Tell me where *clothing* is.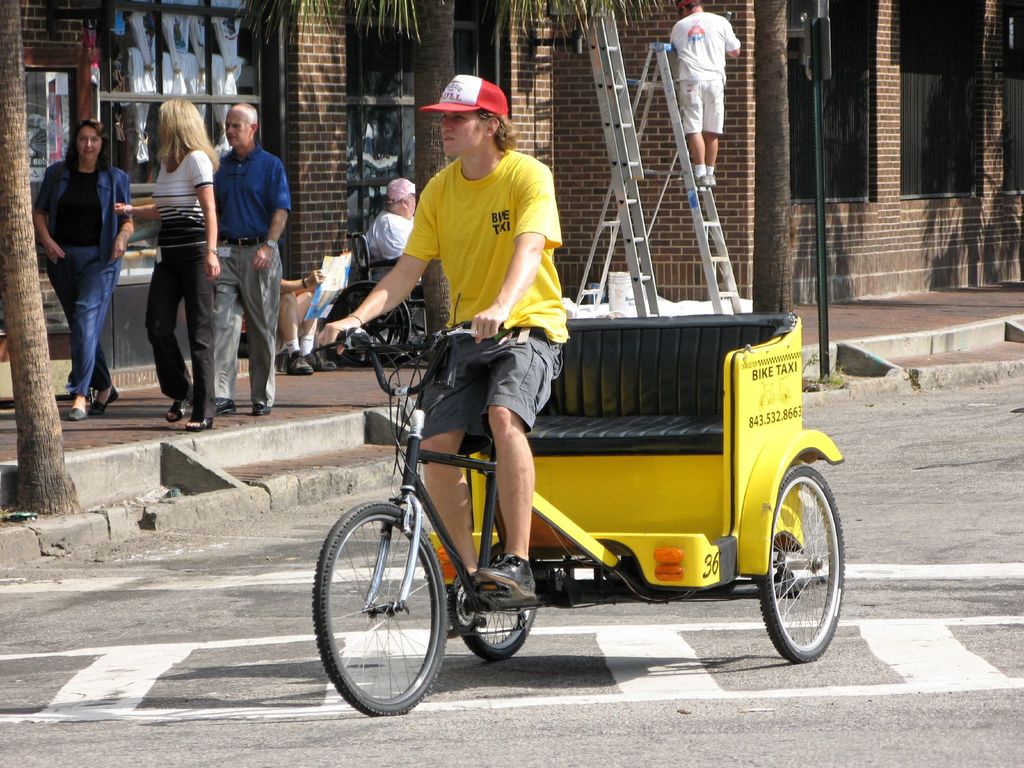
*clothing* is at box=[212, 141, 291, 404].
